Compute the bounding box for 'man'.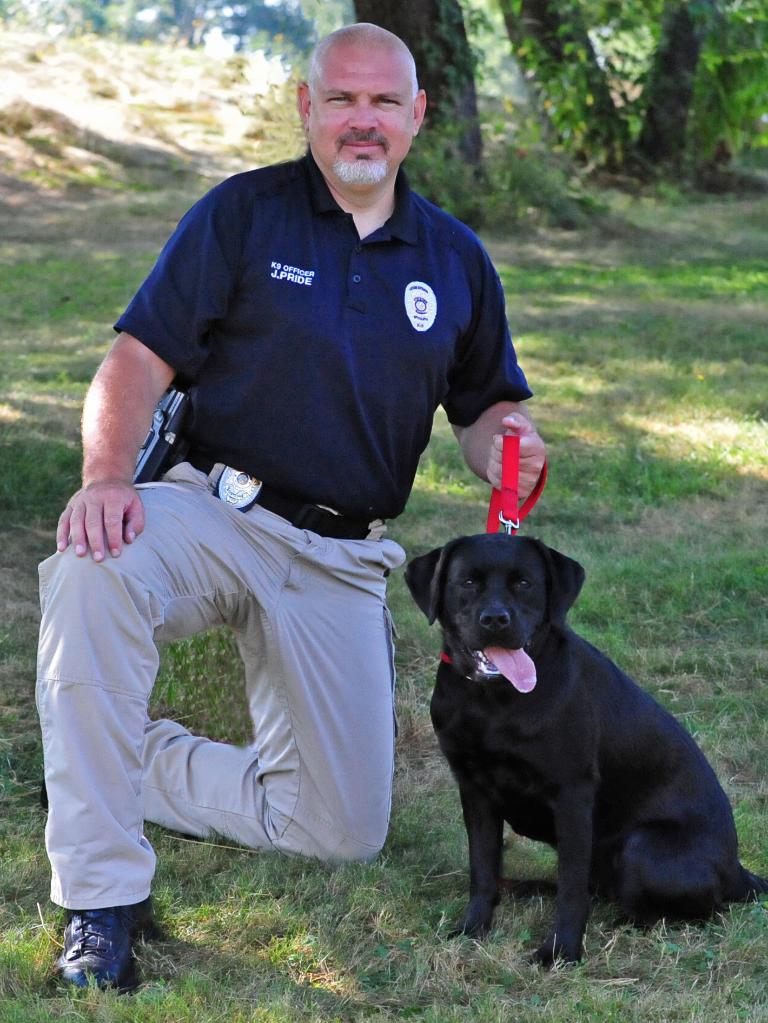
<box>37,18,550,1000</box>.
